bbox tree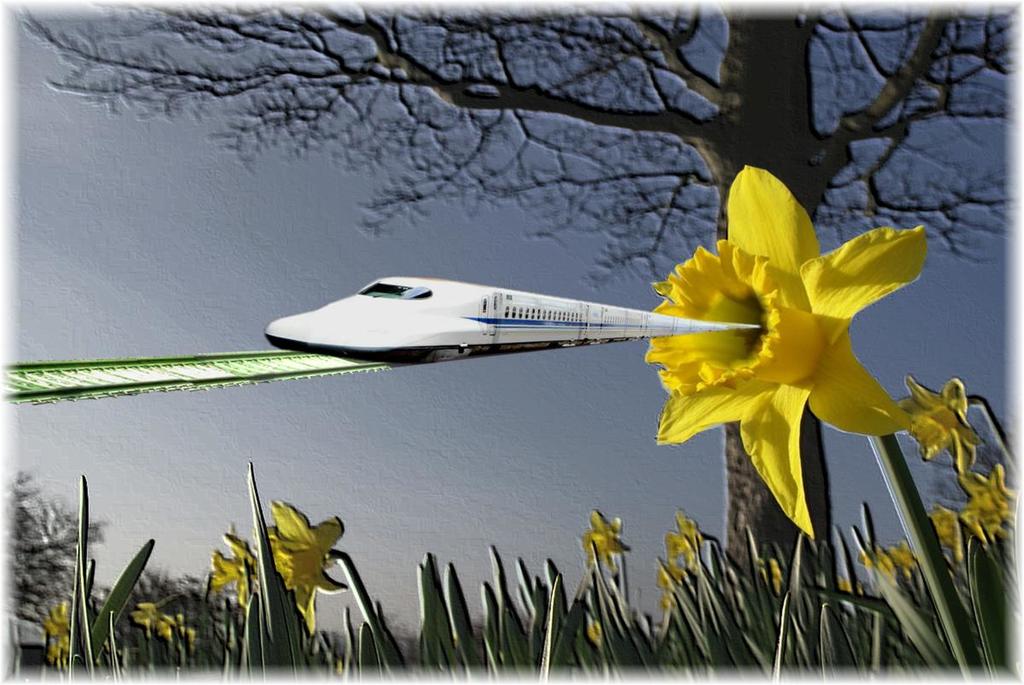
<region>6, 469, 118, 652</region>
